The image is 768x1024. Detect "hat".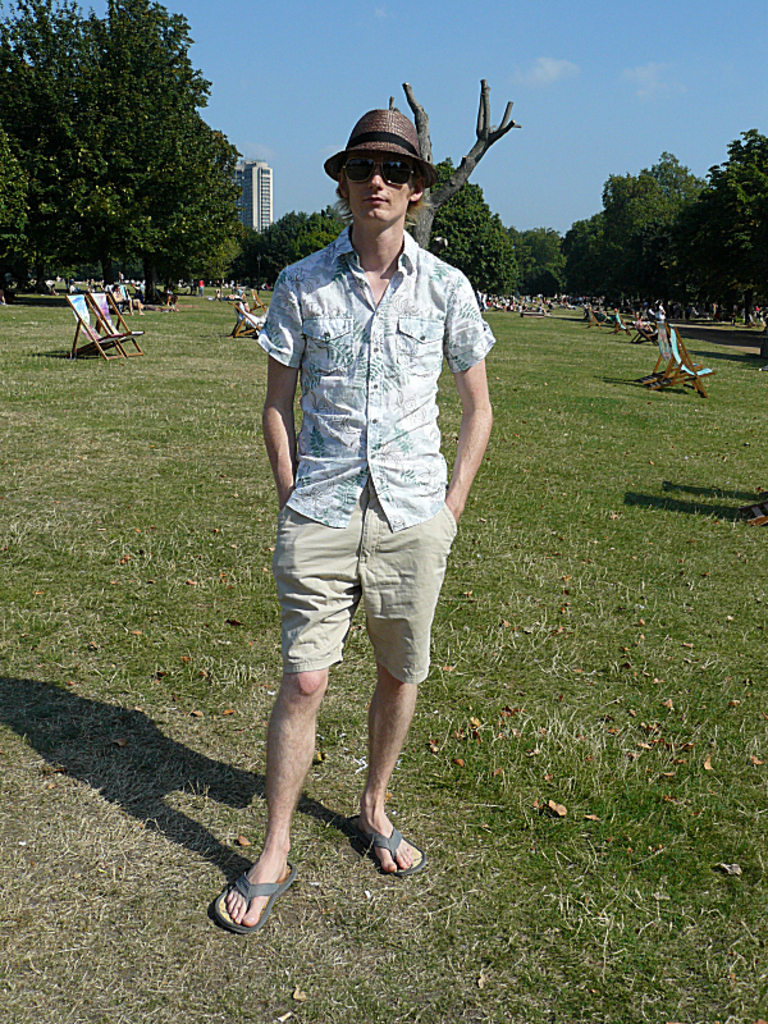
Detection: l=334, t=92, r=445, b=178.
